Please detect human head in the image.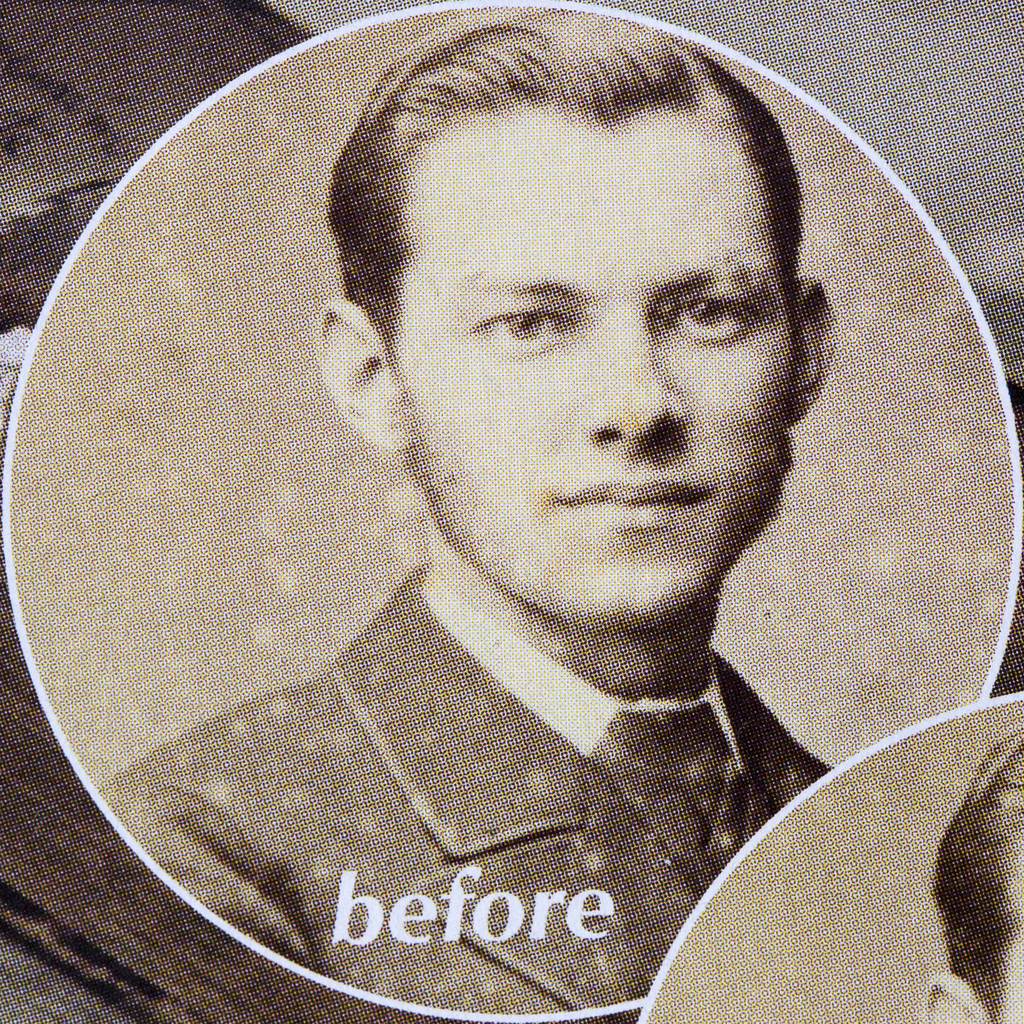
{"x1": 313, "y1": 4, "x2": 833, "y2": 636}.
